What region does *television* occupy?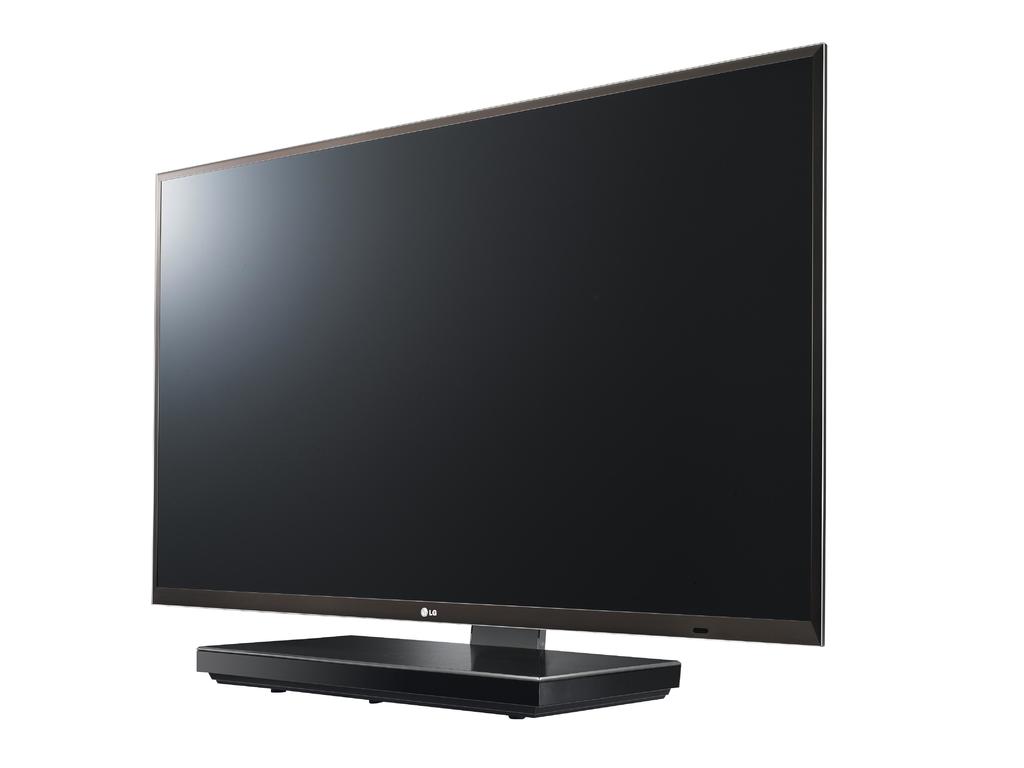
(156,44,826,715).
